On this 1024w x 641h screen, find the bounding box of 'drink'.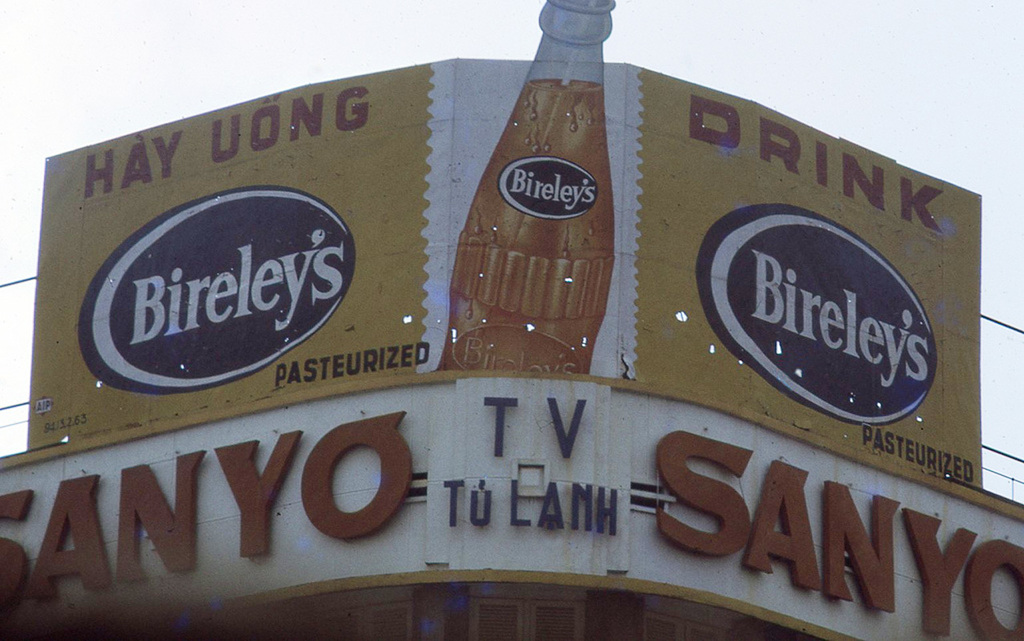
Bounding box: <box>444,76,615,379</box>.
